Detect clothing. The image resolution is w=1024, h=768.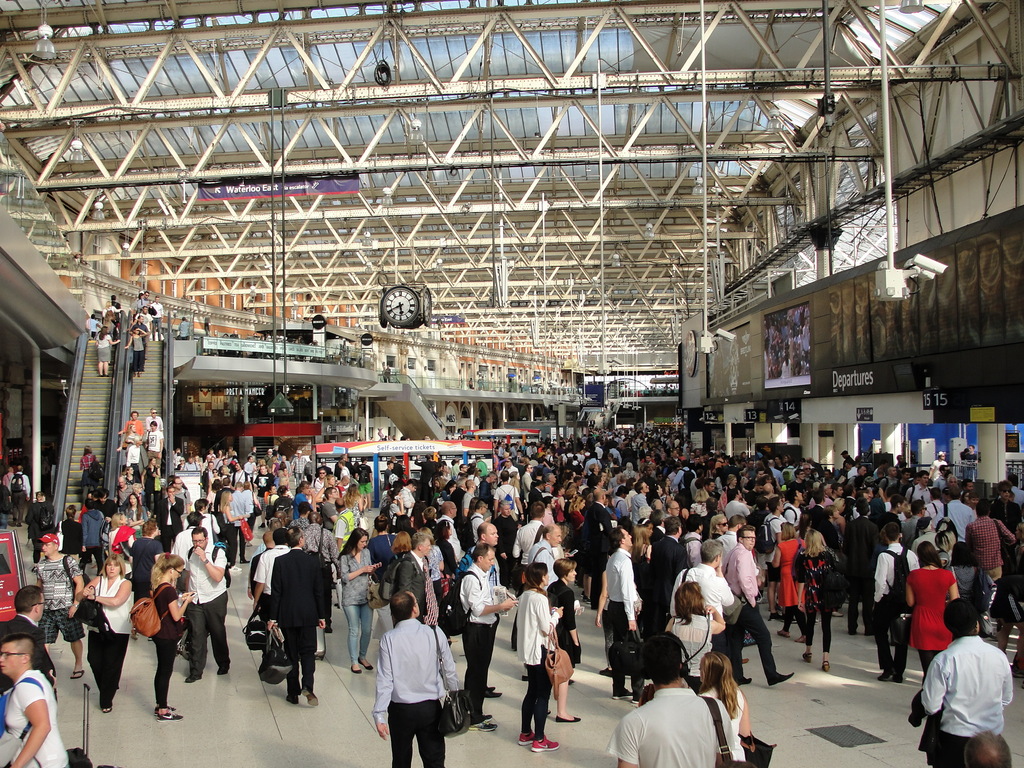
598:682:742:767.
